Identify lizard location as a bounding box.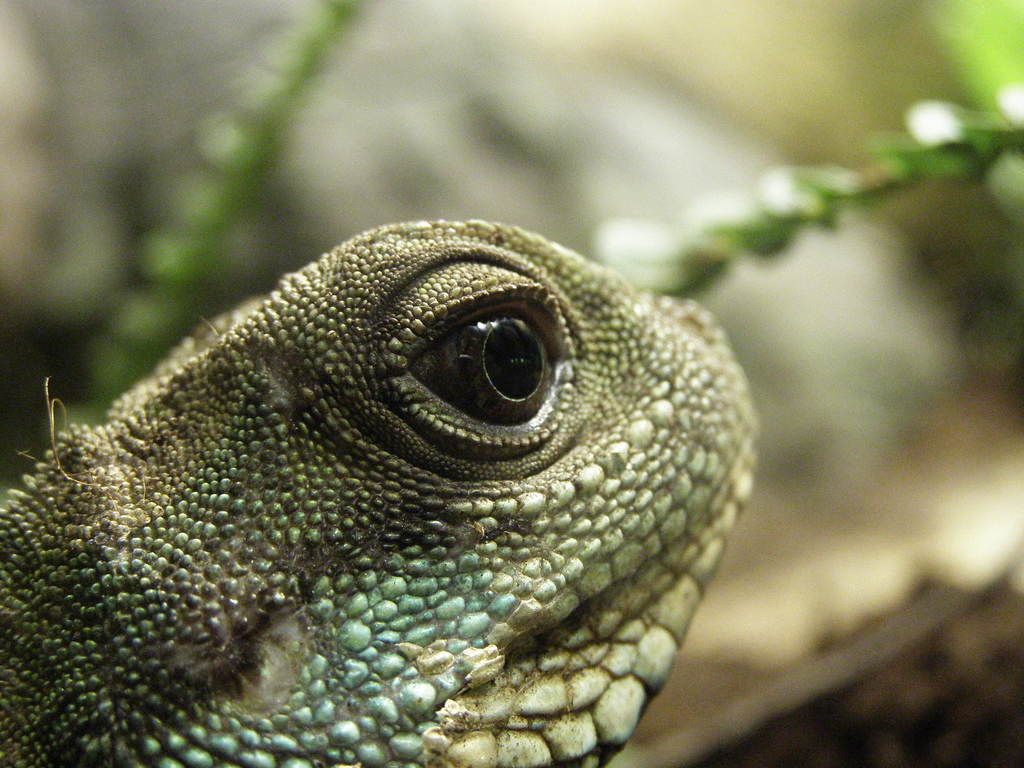
crop(0, 209, 765, 767).
